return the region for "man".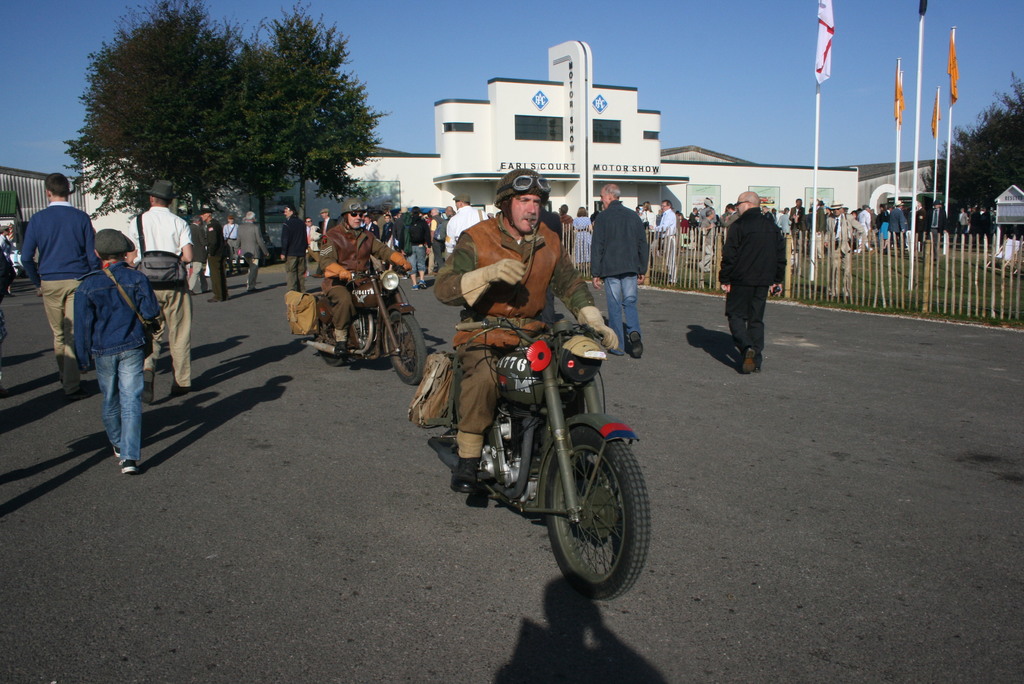
left=120, top=171, right=189, bottom=398.
